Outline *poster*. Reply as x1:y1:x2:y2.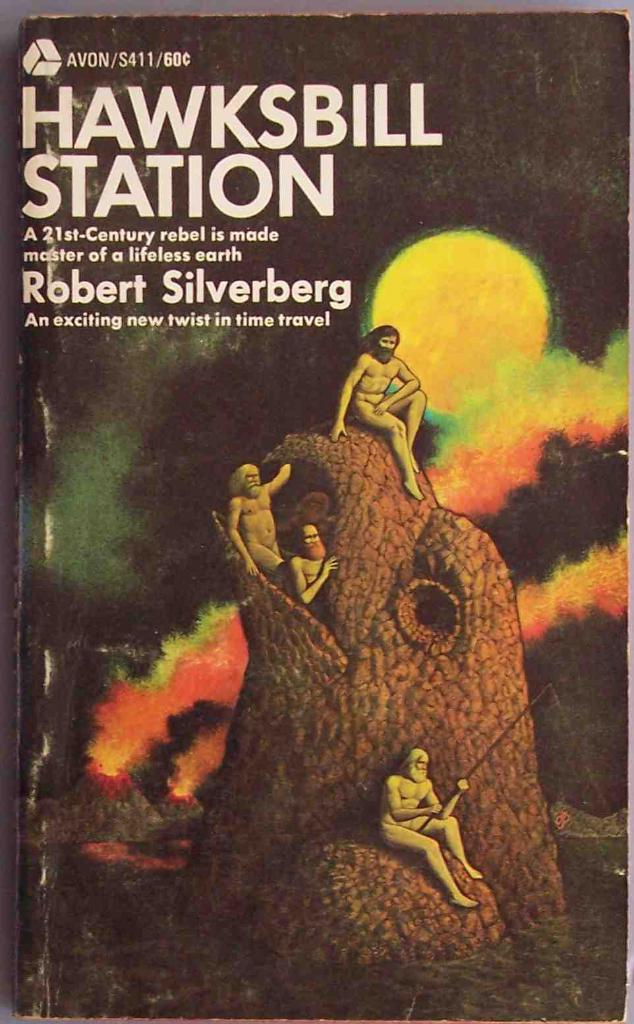
0:0:633:1023.
